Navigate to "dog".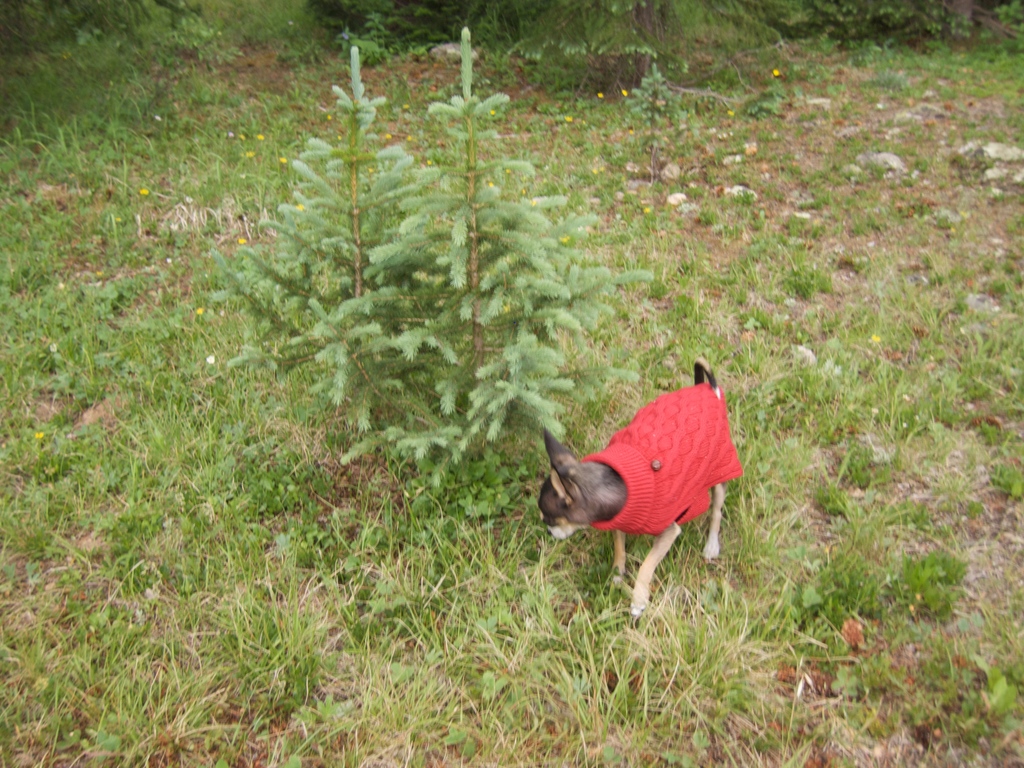
Navigation target: box(534, 355, 749, 612).
